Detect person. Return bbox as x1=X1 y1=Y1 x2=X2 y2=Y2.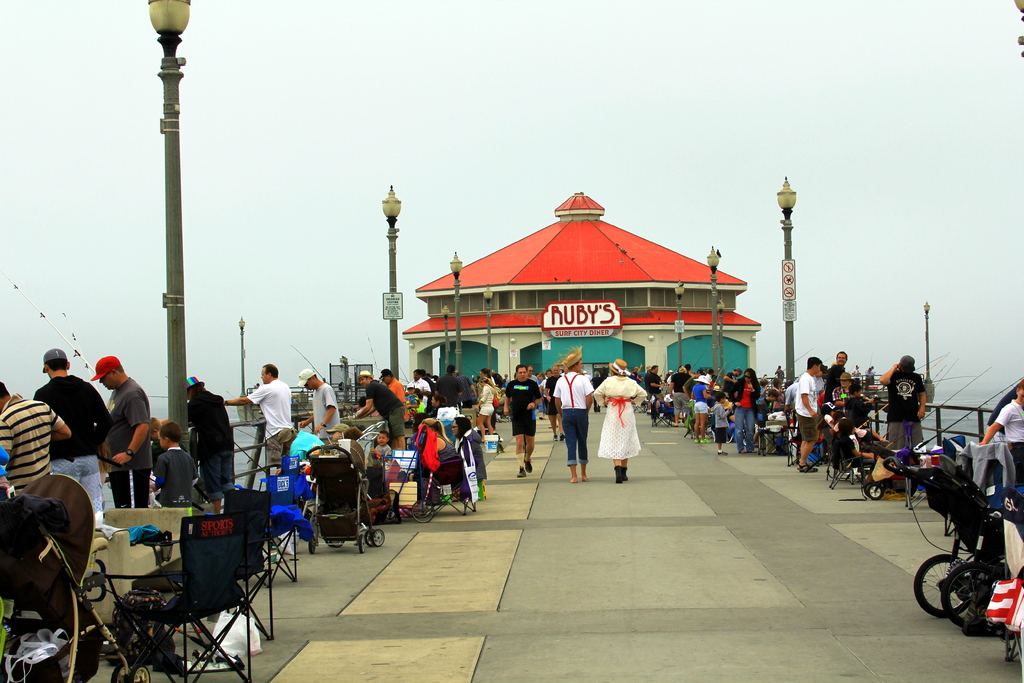
x1=696 y1=377 x2=713 y2=450.
